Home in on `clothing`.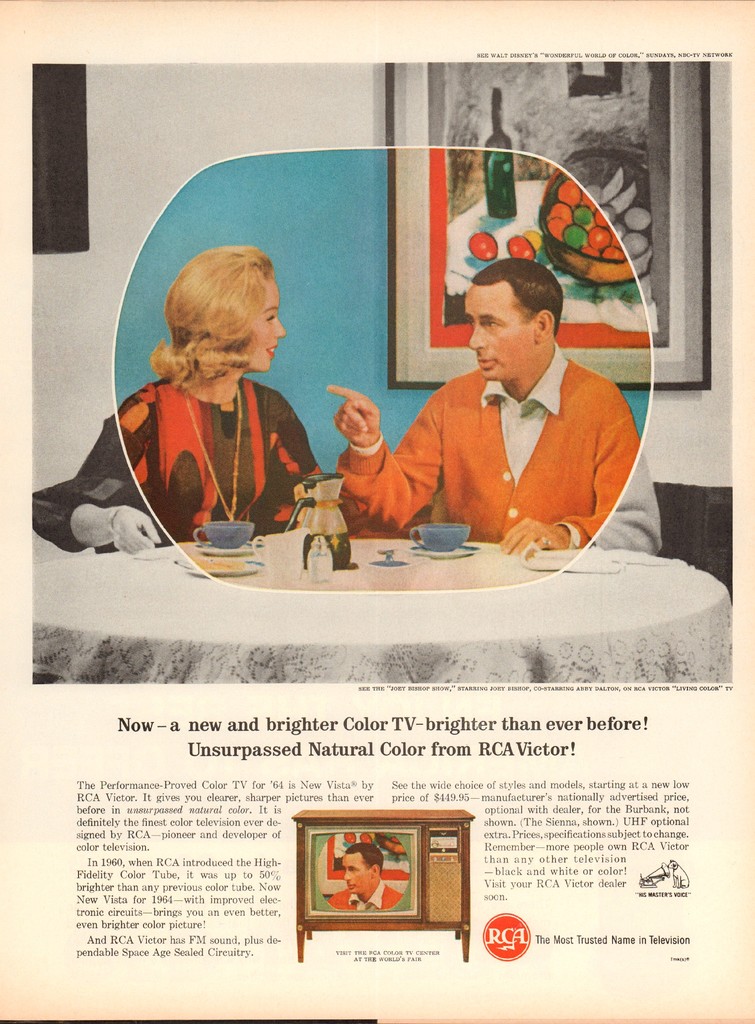
Homed in at l=26, t=380, r=320, b=556.
